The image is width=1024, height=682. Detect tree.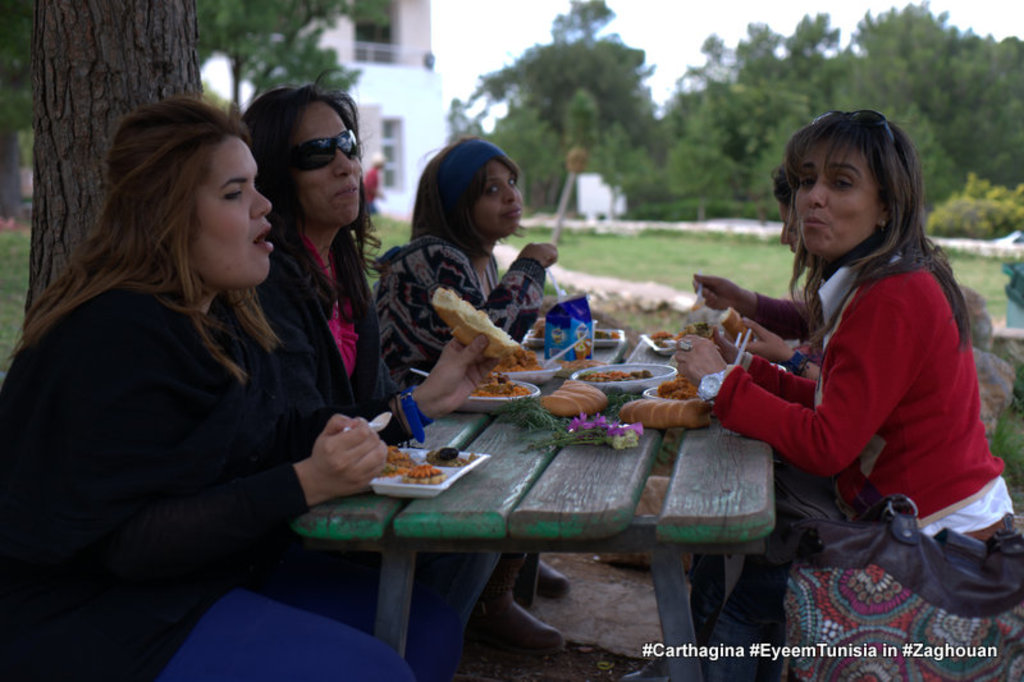
Detection: BBox(22, 0, 209, 335).
